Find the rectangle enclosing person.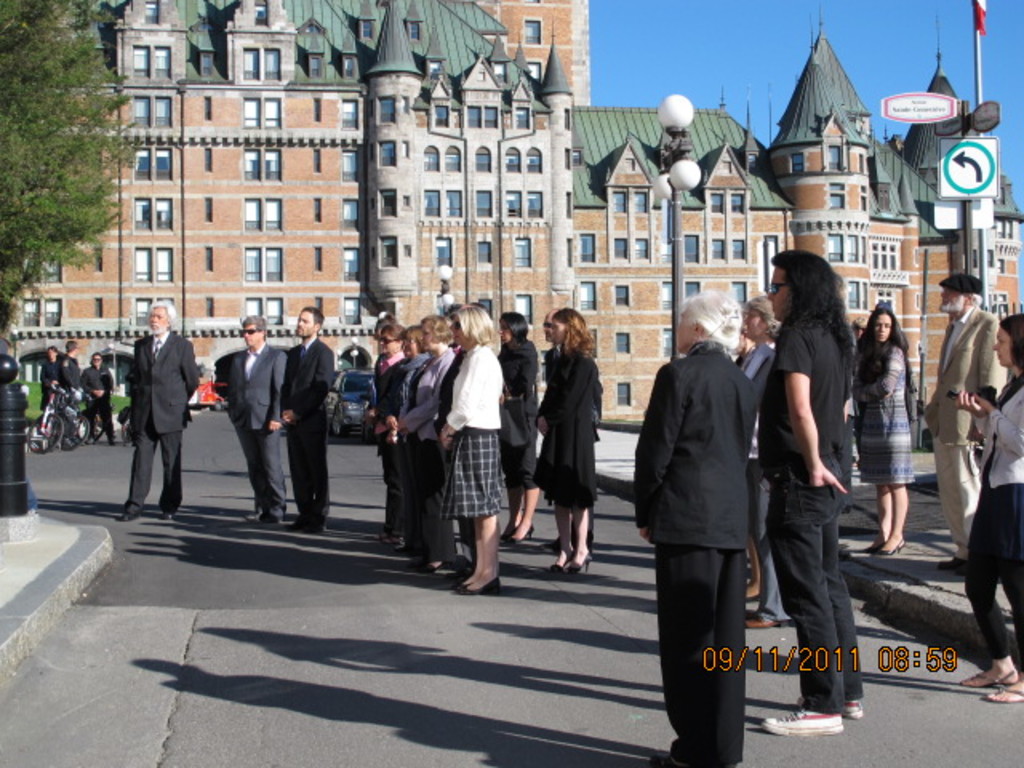
BBox(278, 301, 341, 534).
